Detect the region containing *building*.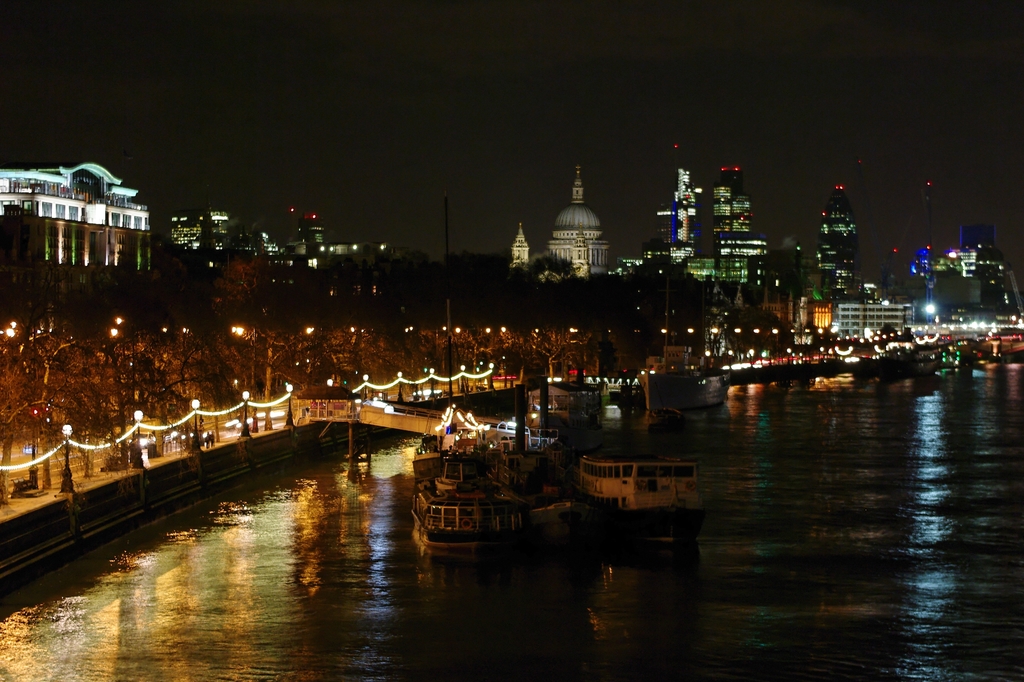
(left=770, top=294, right=911, bottom=339).
